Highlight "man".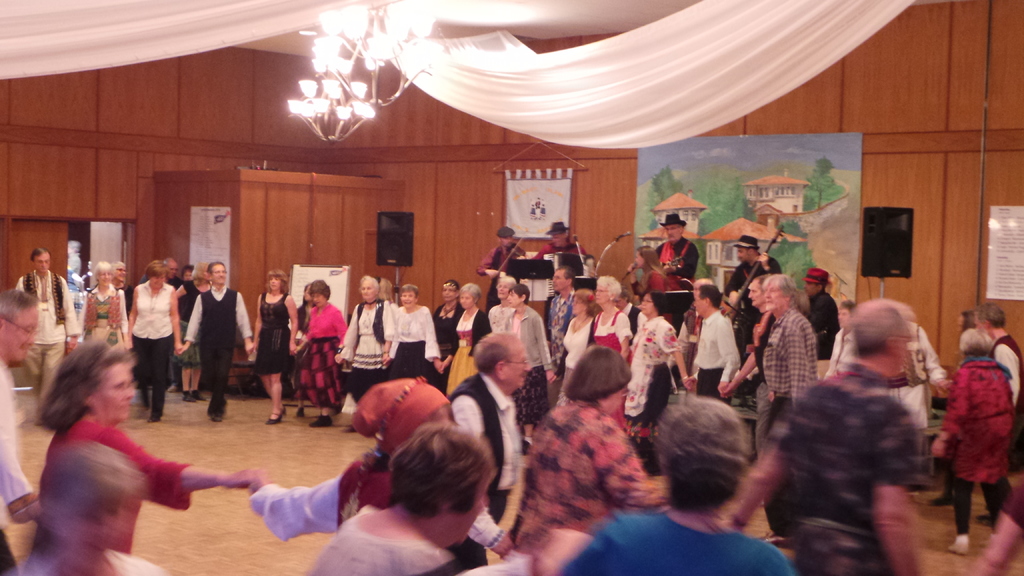
Highlighted region: select_region(613, 289, 642, 346).
